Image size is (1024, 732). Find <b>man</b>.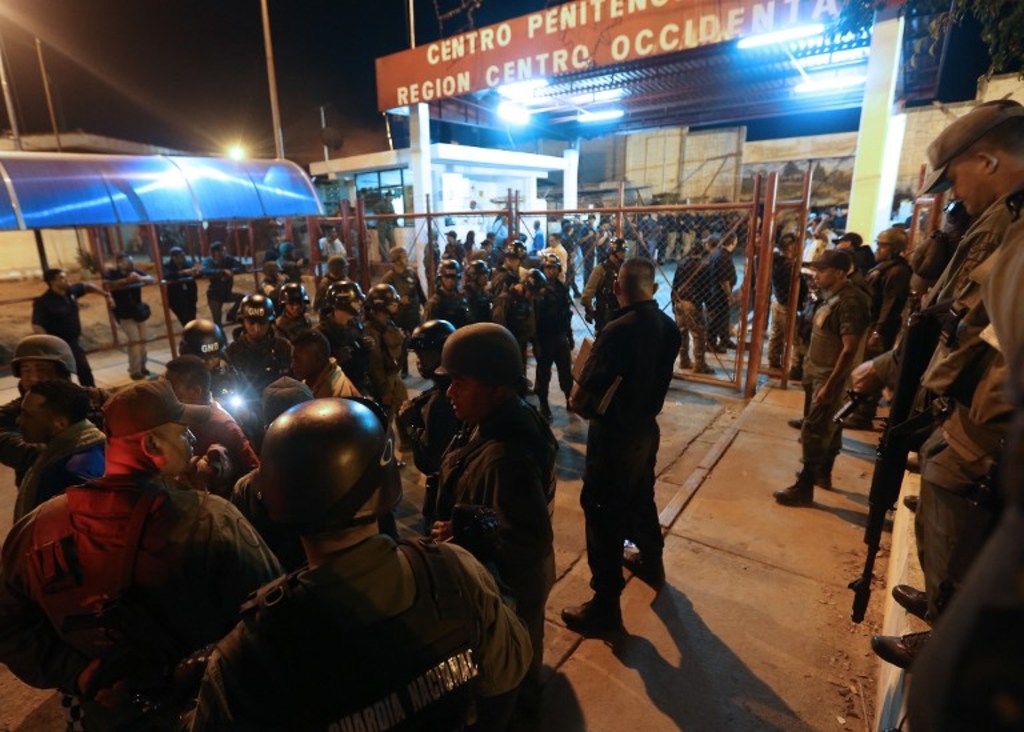
BBox(463, 256, 495, 325).
